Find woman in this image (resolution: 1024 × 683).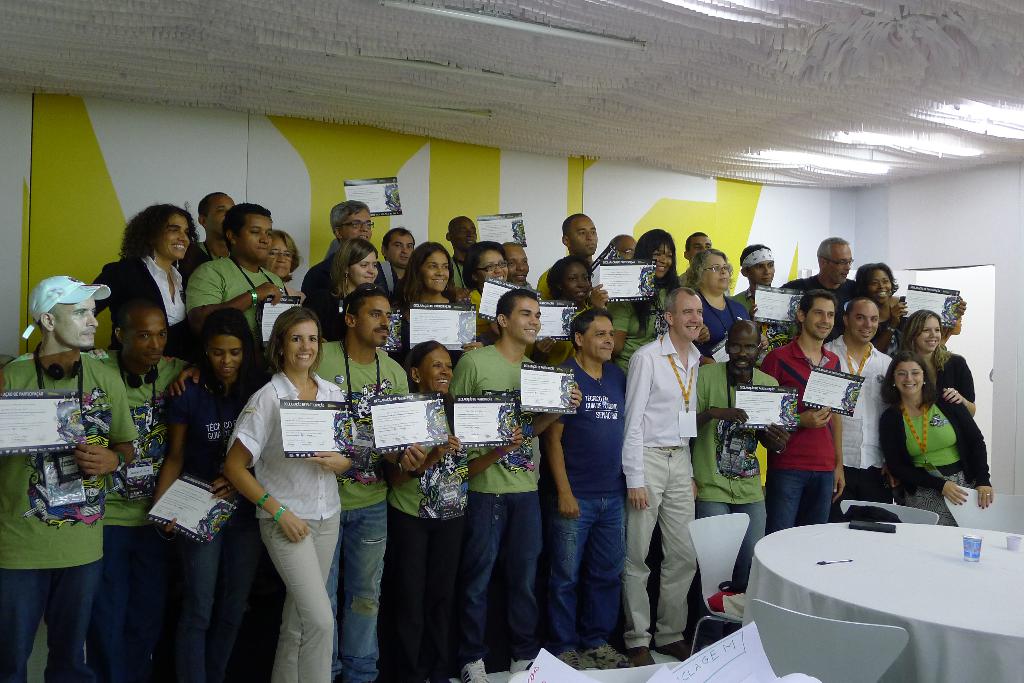
(143, 314, 280, 682).
